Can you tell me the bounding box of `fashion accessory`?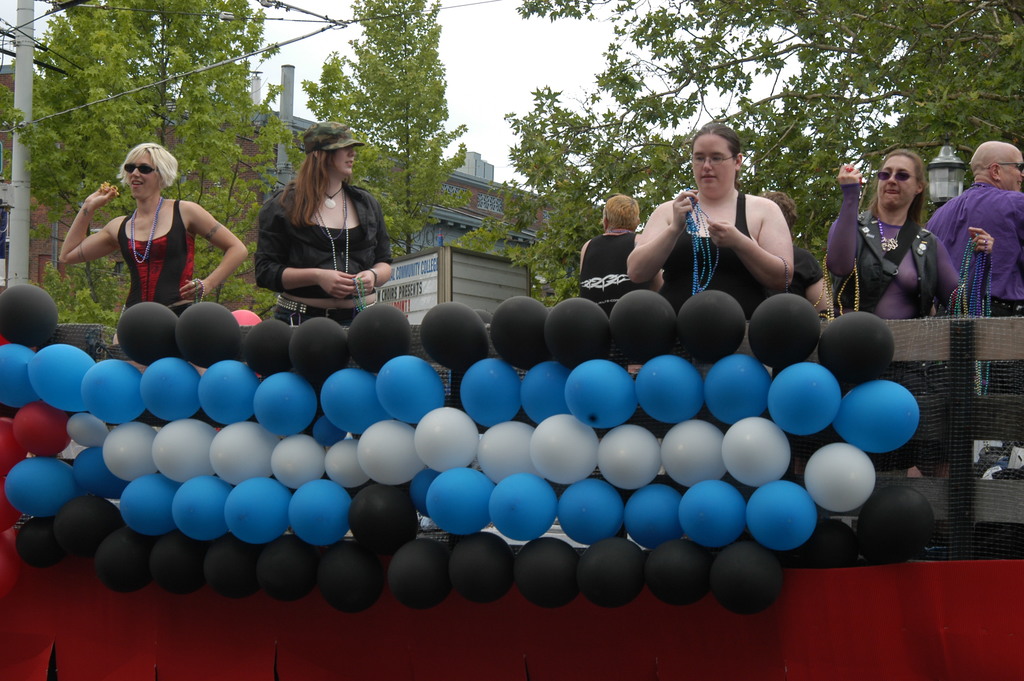
874/204/914/256.
